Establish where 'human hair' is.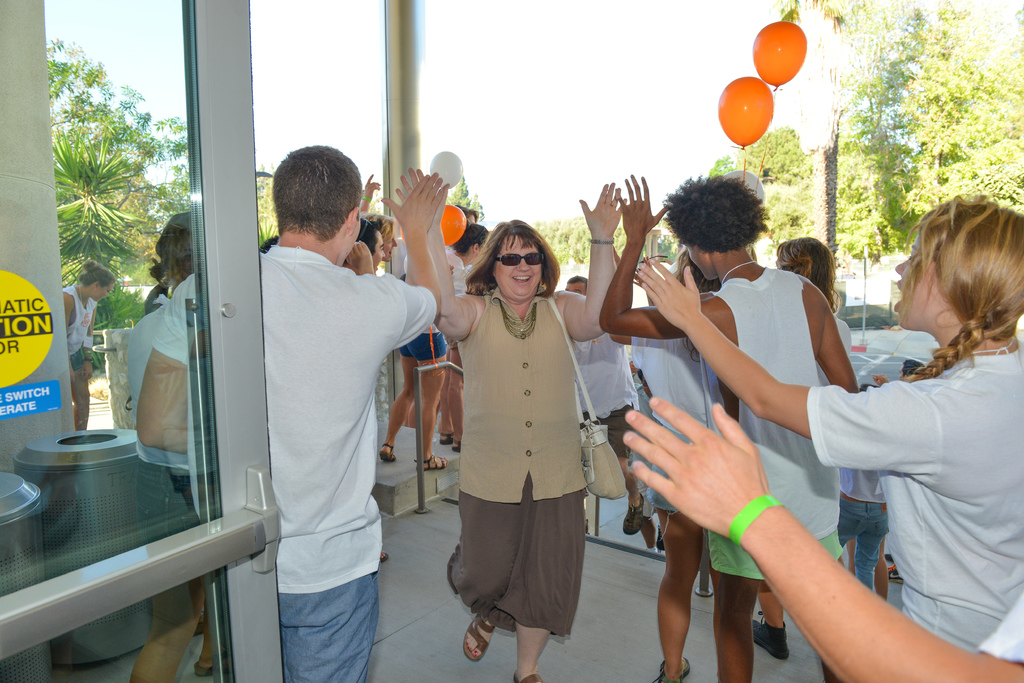
Established at [565,275,588,292].
